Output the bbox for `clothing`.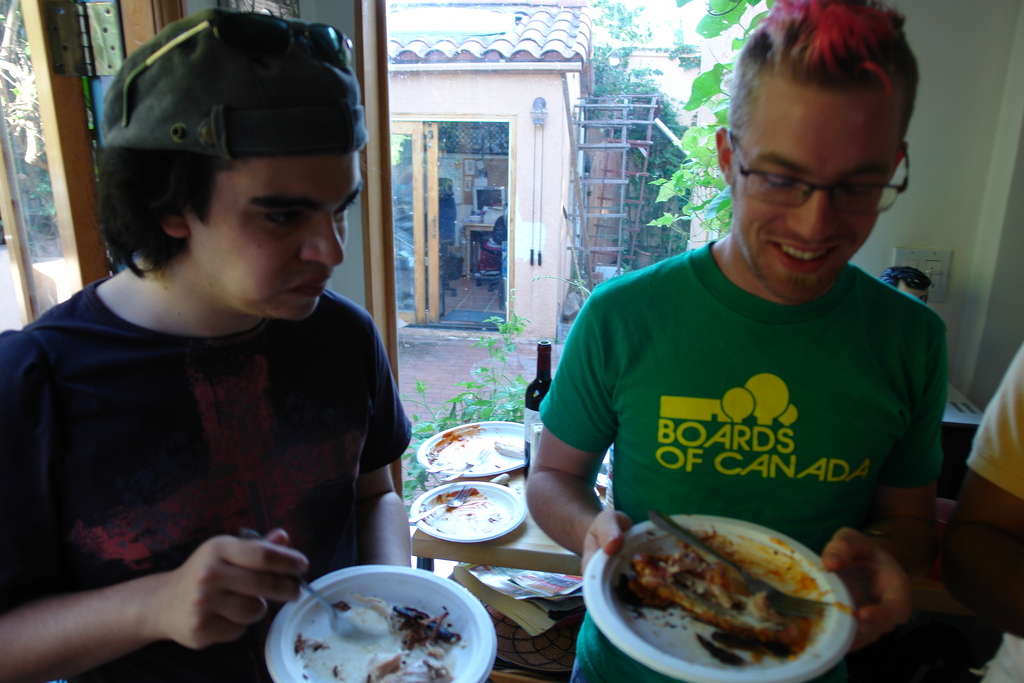
region(0, 277, 412, 682).
